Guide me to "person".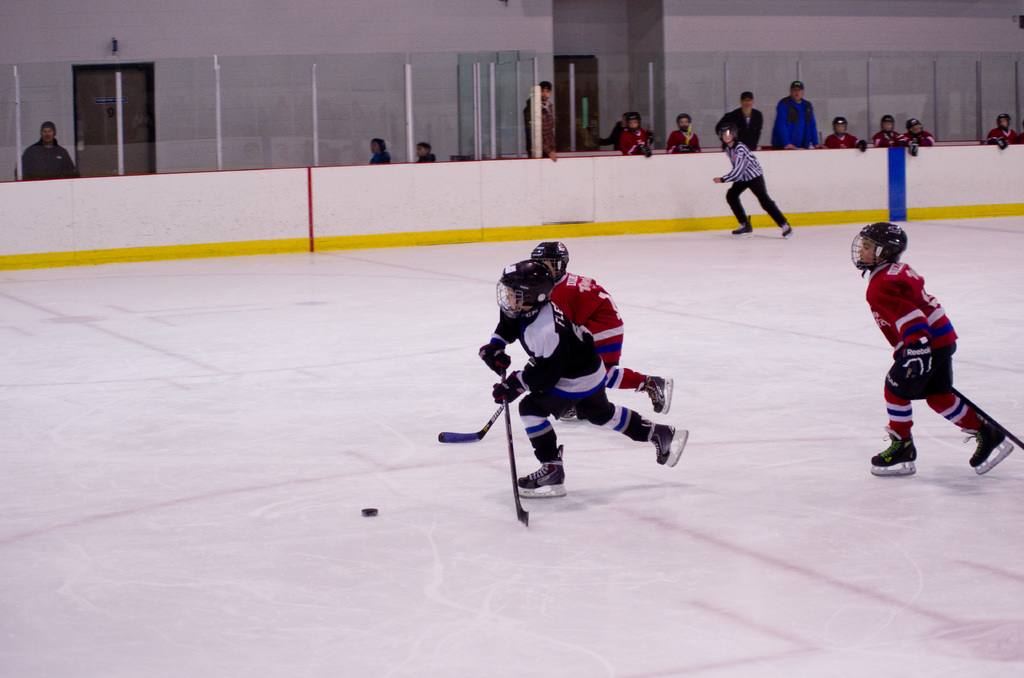
Guidance: <box>15,115,76,177</box>.
